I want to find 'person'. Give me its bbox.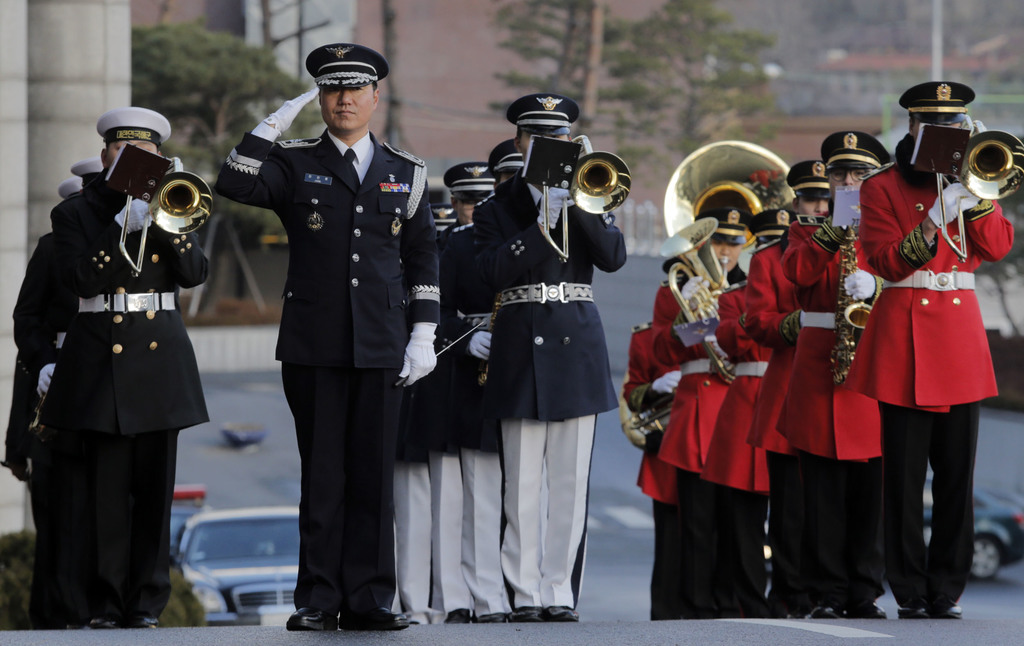
[left=858, top=81, right=1012, bottom=618].
